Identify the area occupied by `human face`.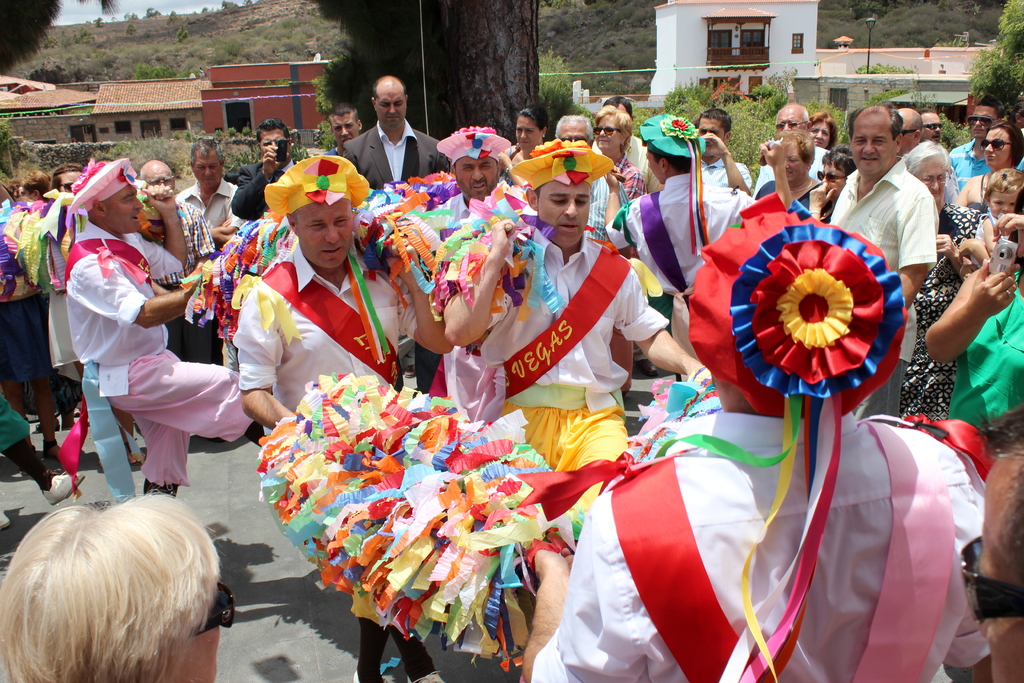
Area: locate(329, 108, 360, 150).
